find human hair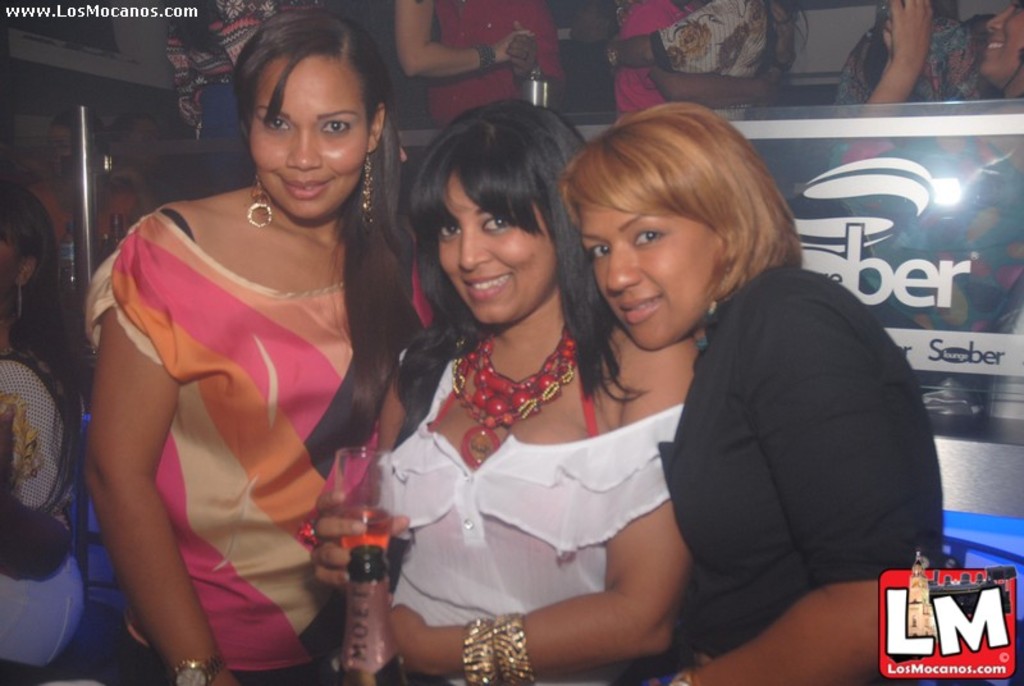
x1=232 y1=9 x2=424 y2=444
